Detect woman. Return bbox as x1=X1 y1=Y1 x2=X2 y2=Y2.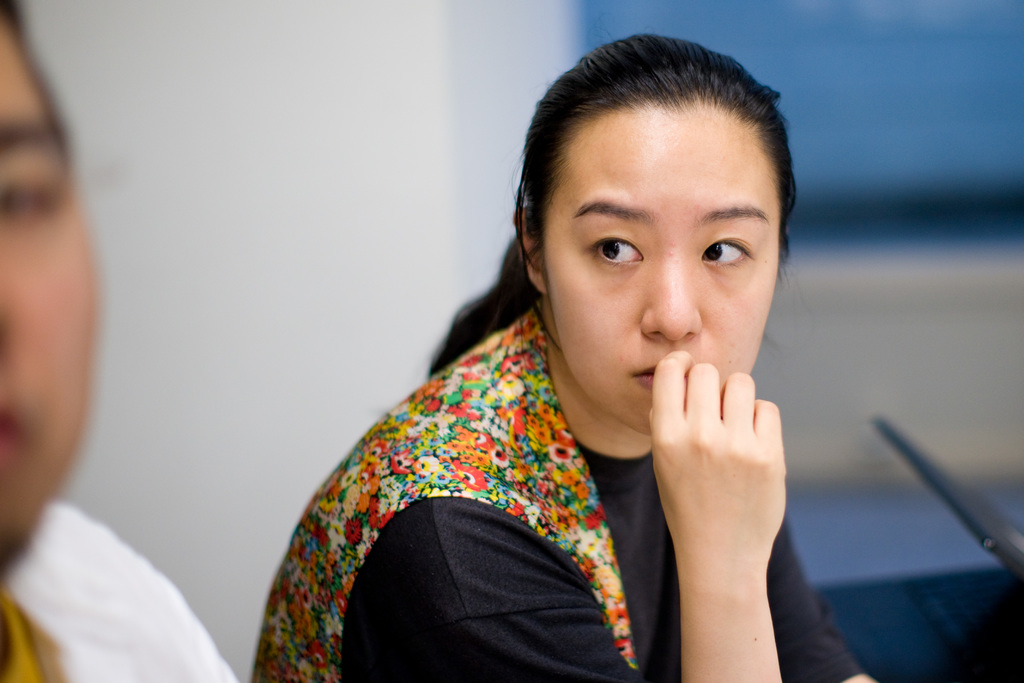
x1=254 y1=44 x2=827 y2=676.
